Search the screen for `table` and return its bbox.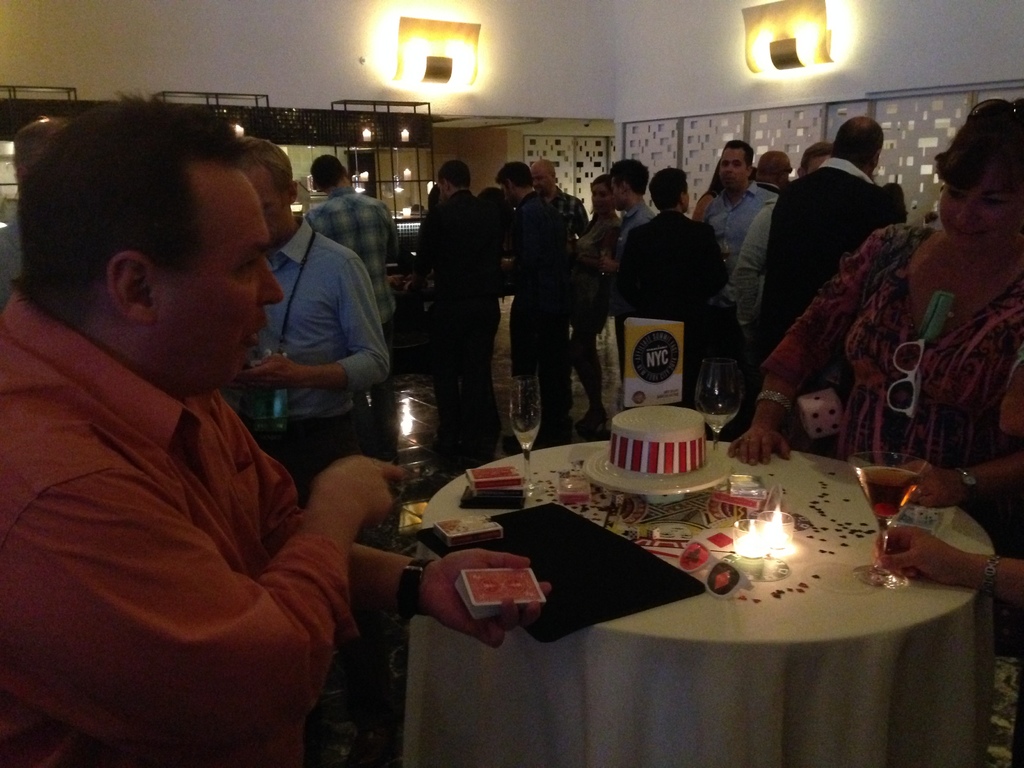
Found: (388, 432, 993, 758).
